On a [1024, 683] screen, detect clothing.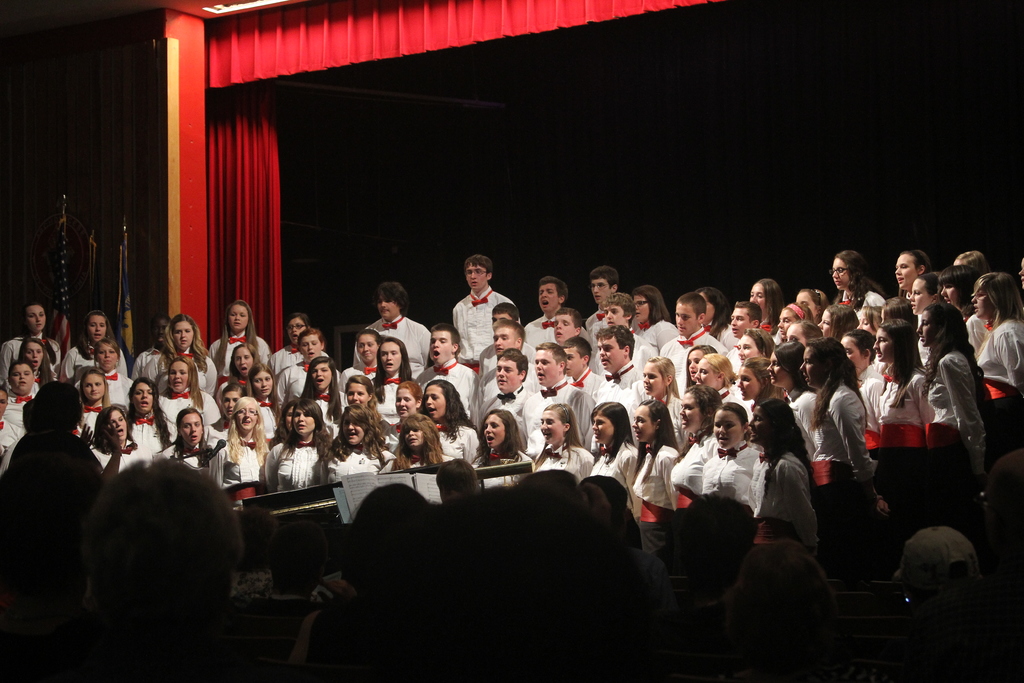
crop(651, 389, 681, 425).
